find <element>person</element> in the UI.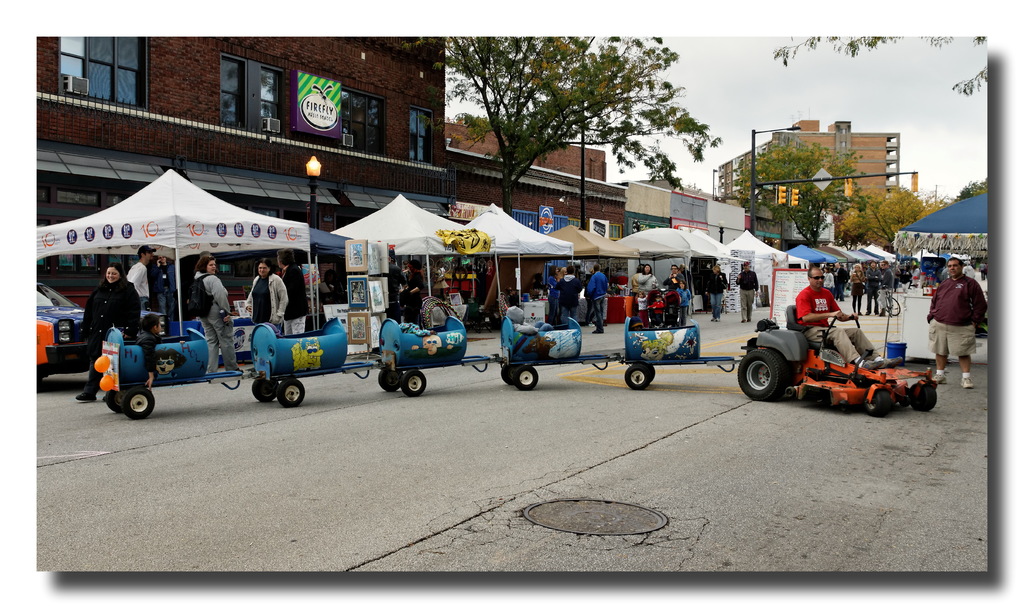
UI element at {"x1": 243, "y1": 255, "x2": 291, "y2": 340}.
